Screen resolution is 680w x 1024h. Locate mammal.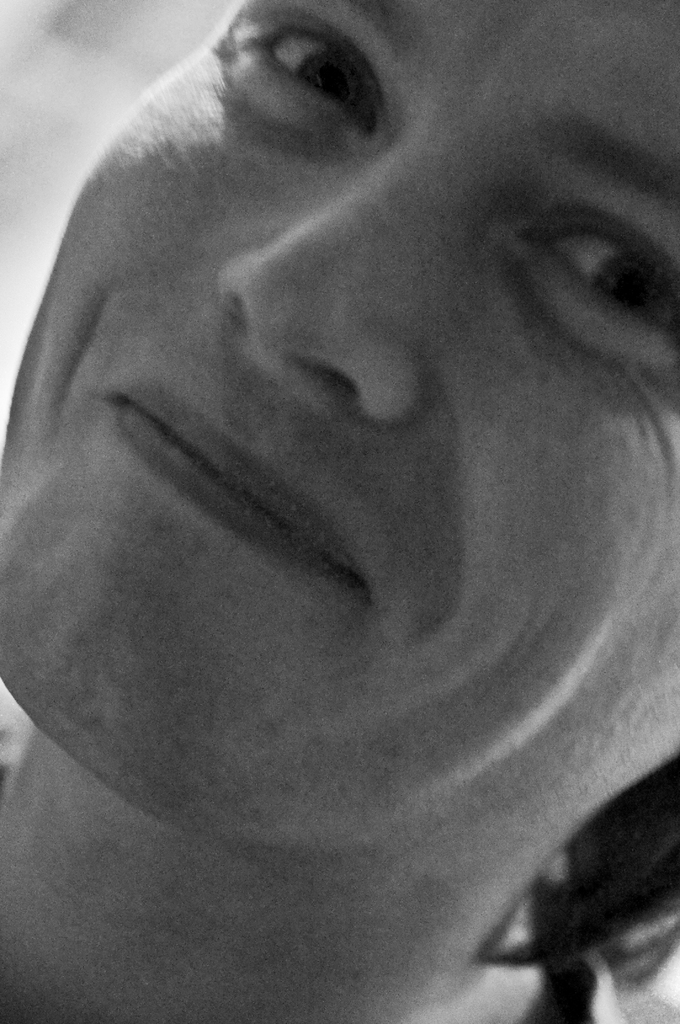
bbox=(0, 0, 679, 1010).
